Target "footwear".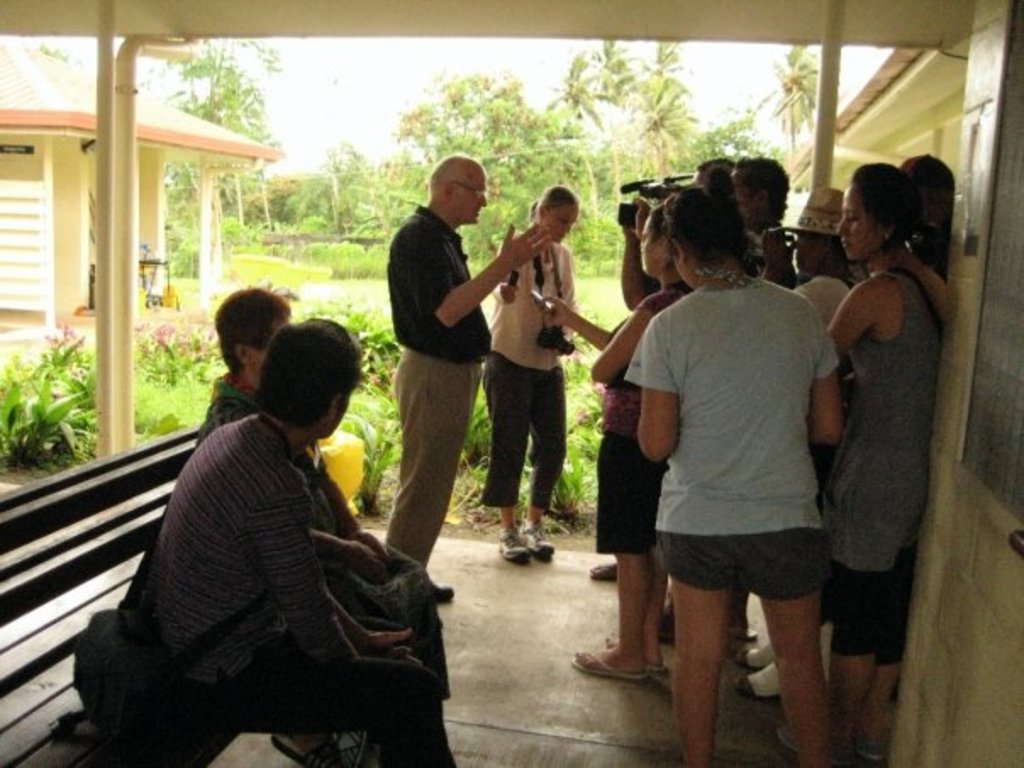
Target region: <bbox>861, 739, 887, 758</bbox>.
